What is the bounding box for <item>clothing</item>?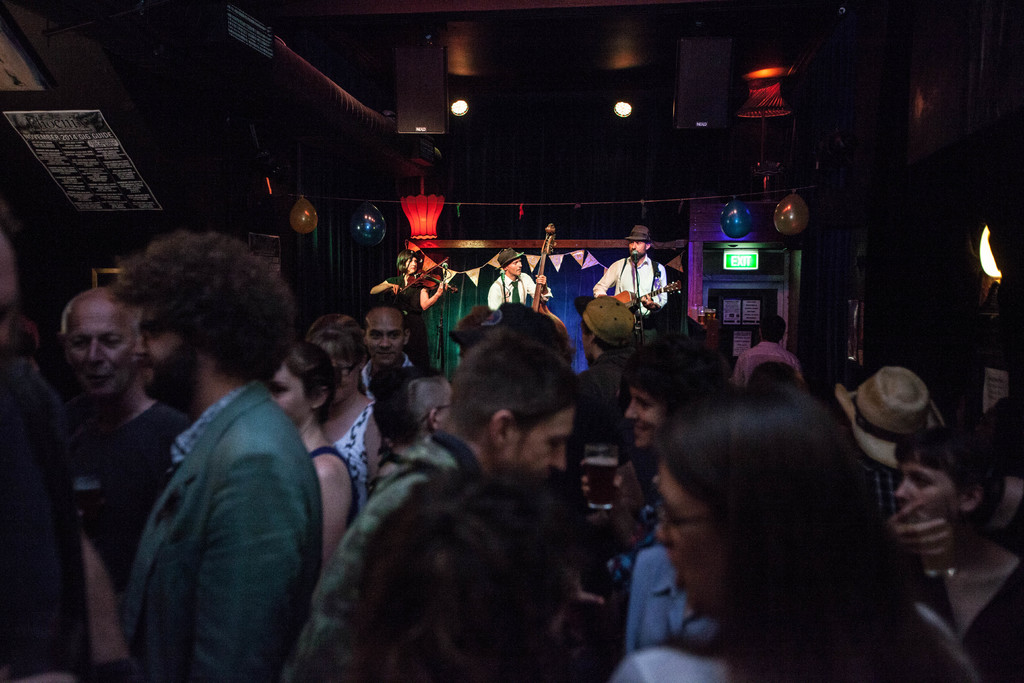
crop(607, 594, 982, 682).
